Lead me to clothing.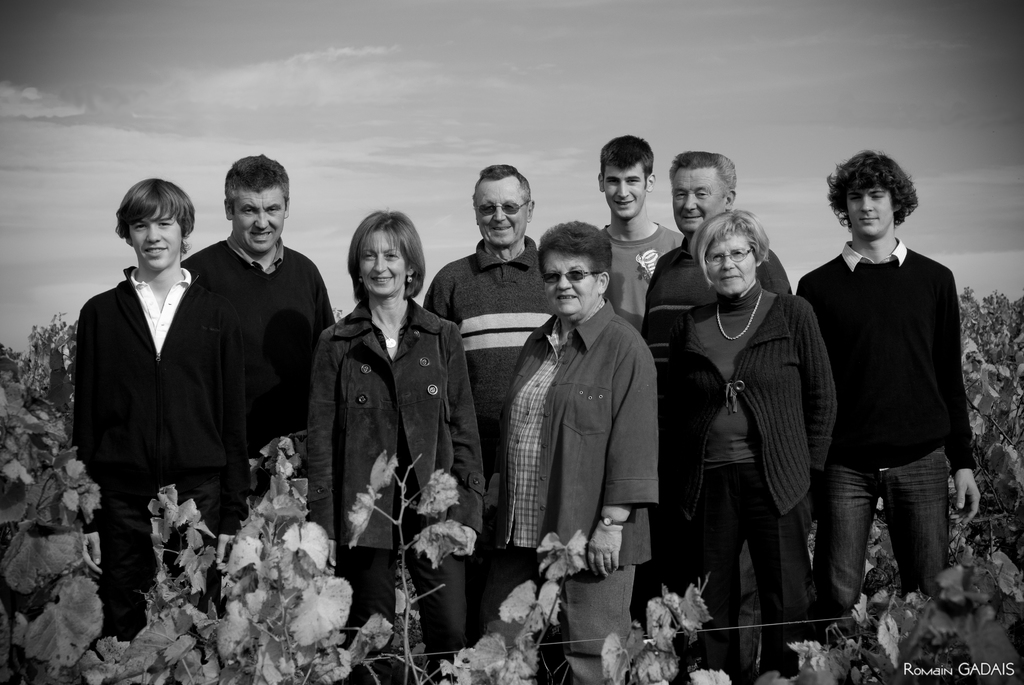
Lead to [x1=500, y1=298, x2=666, y2=569].
